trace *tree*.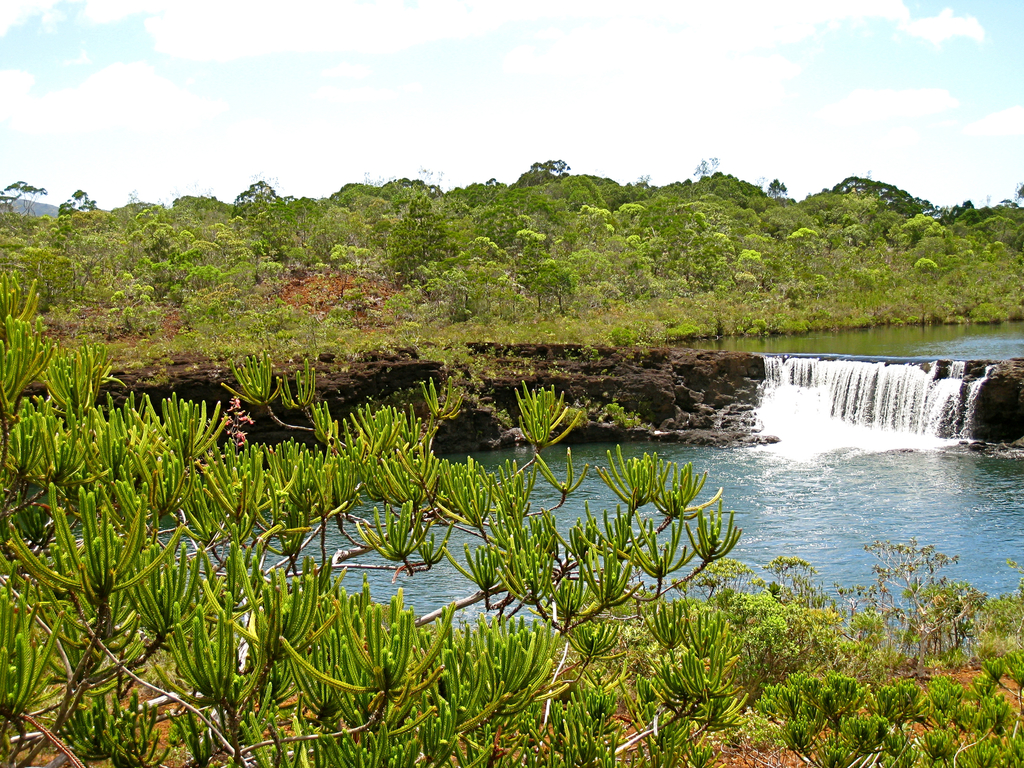
Traced to 695:153:719:186.
